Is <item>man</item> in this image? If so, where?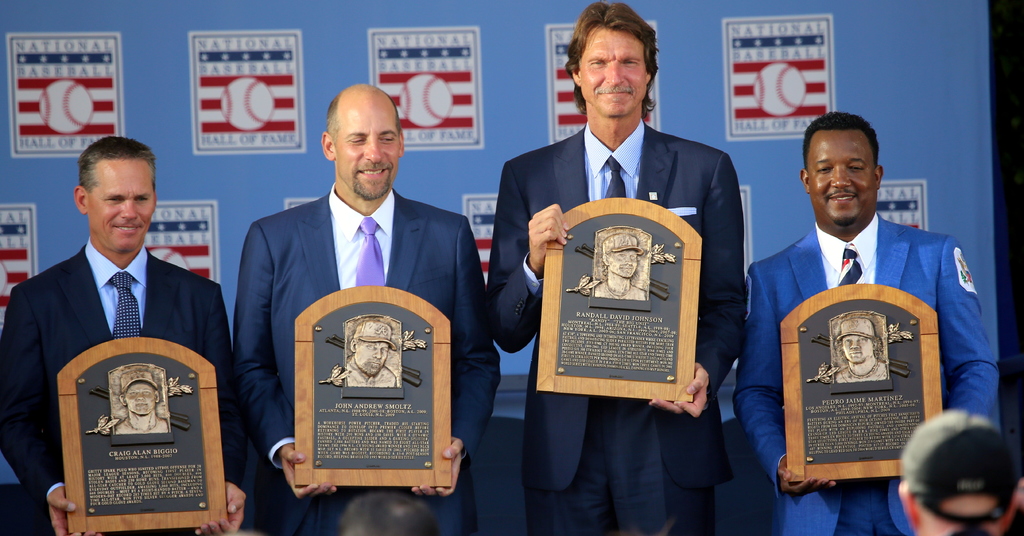
Yes, at <region>225, 80, 493, 535</region>.
